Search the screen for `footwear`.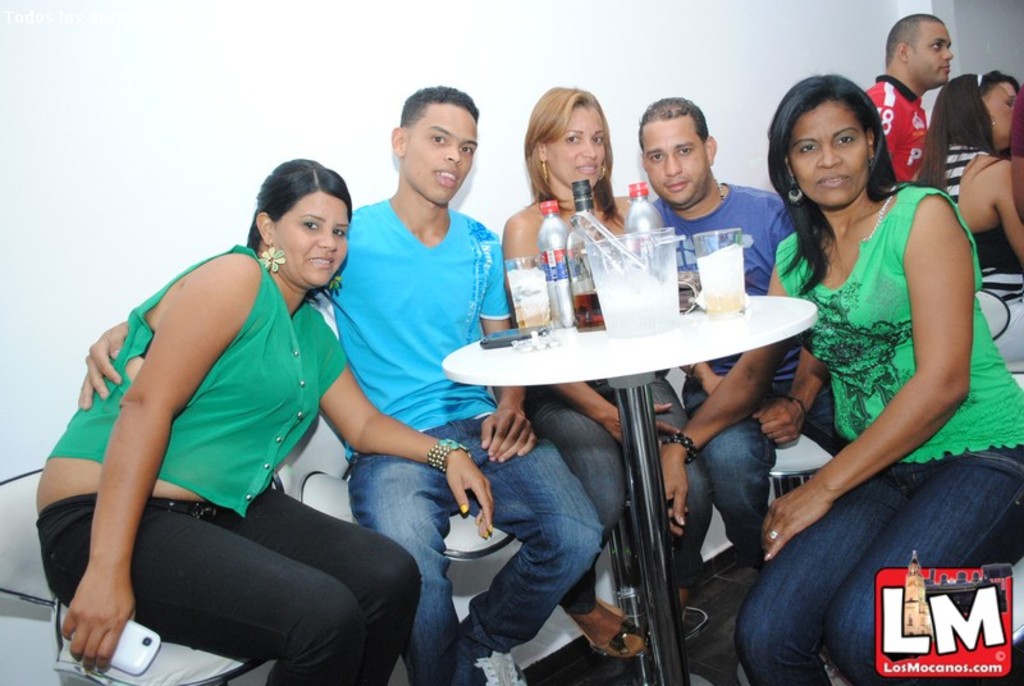
Found at [x1=462, y1=625, x2=527, y2=685].
